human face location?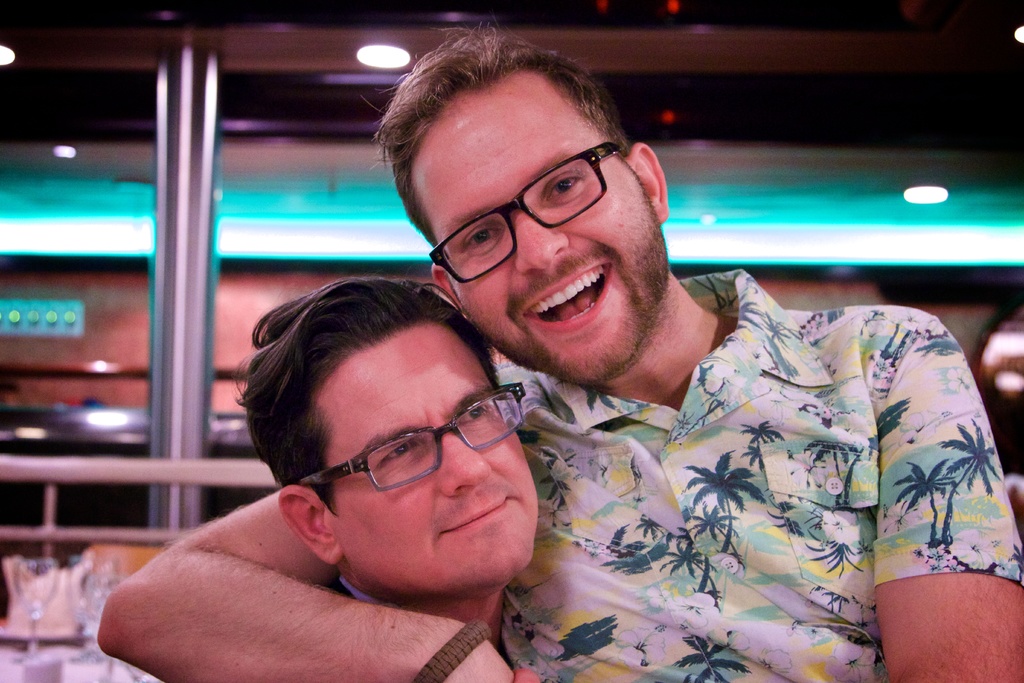
bbox(328, 322, 543, 597)
